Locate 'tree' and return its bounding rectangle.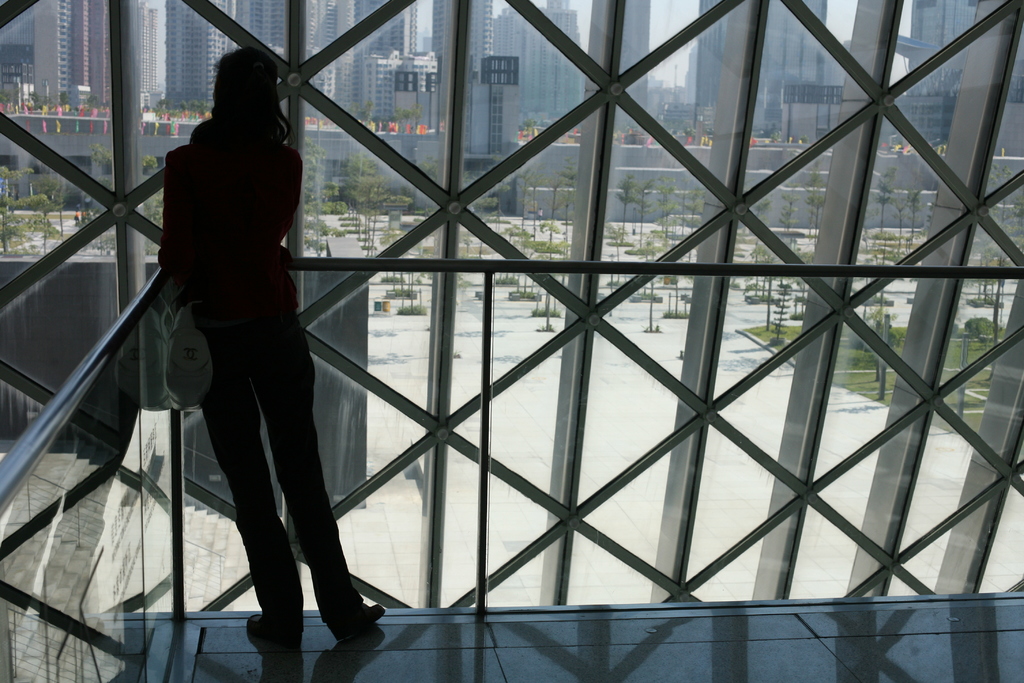
x1=689 y1=188 x2=709 y2=226.
